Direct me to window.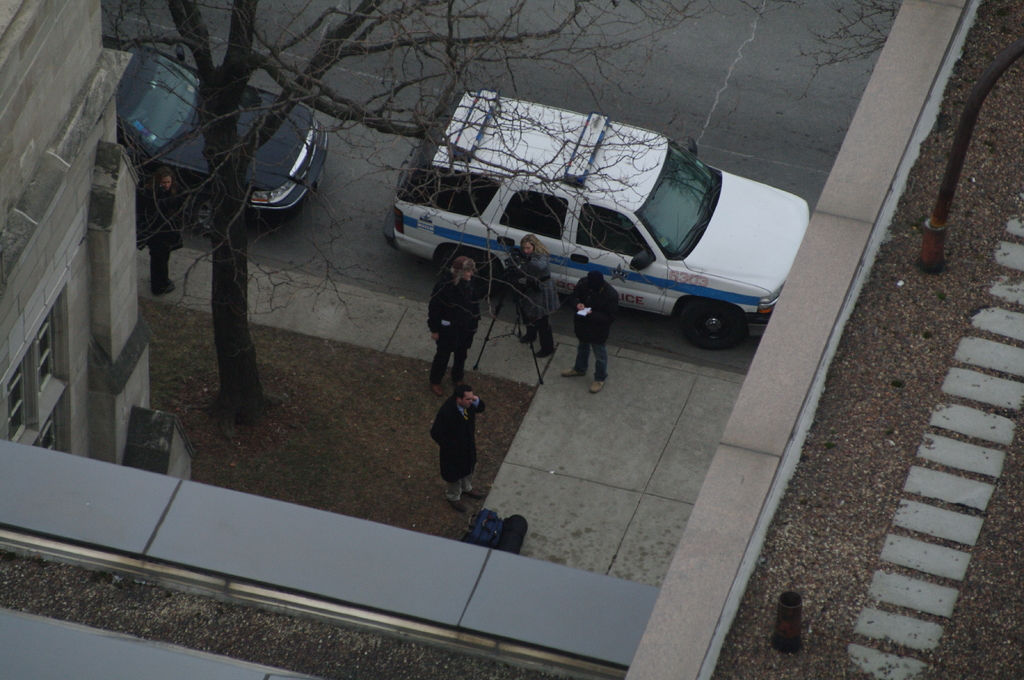
Direction: x1=30, y1=308, x2=58, y2=393.
